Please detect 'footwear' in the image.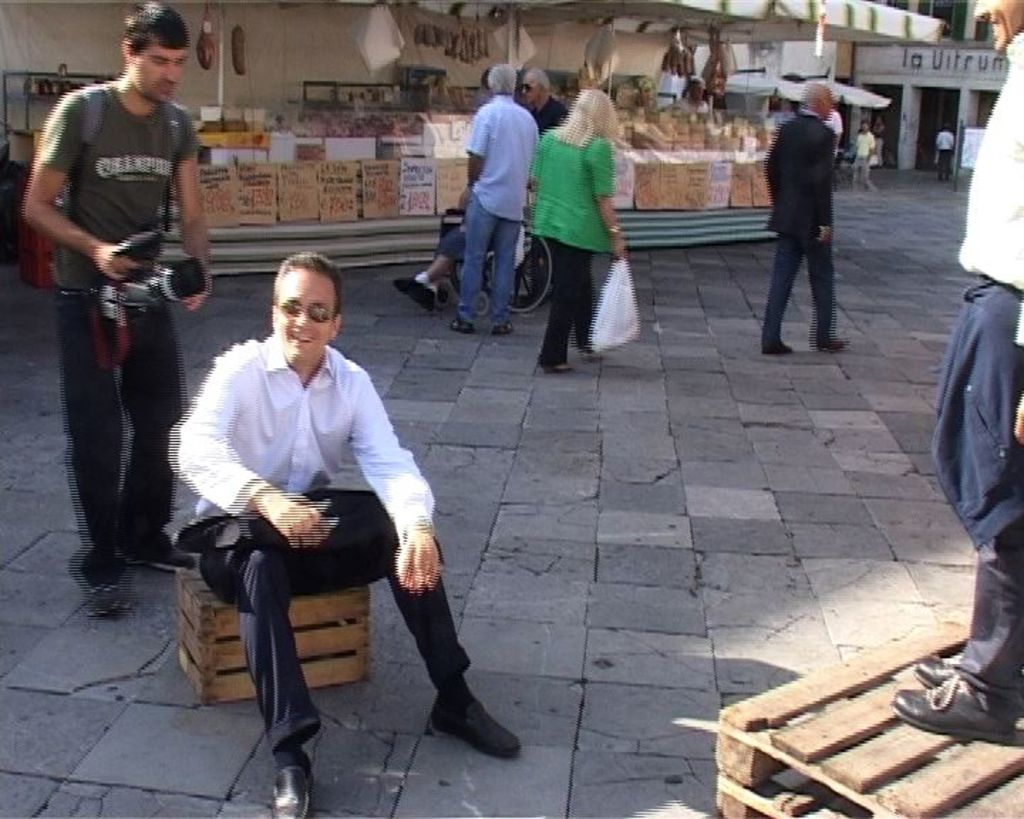
(771,343,794,351).
